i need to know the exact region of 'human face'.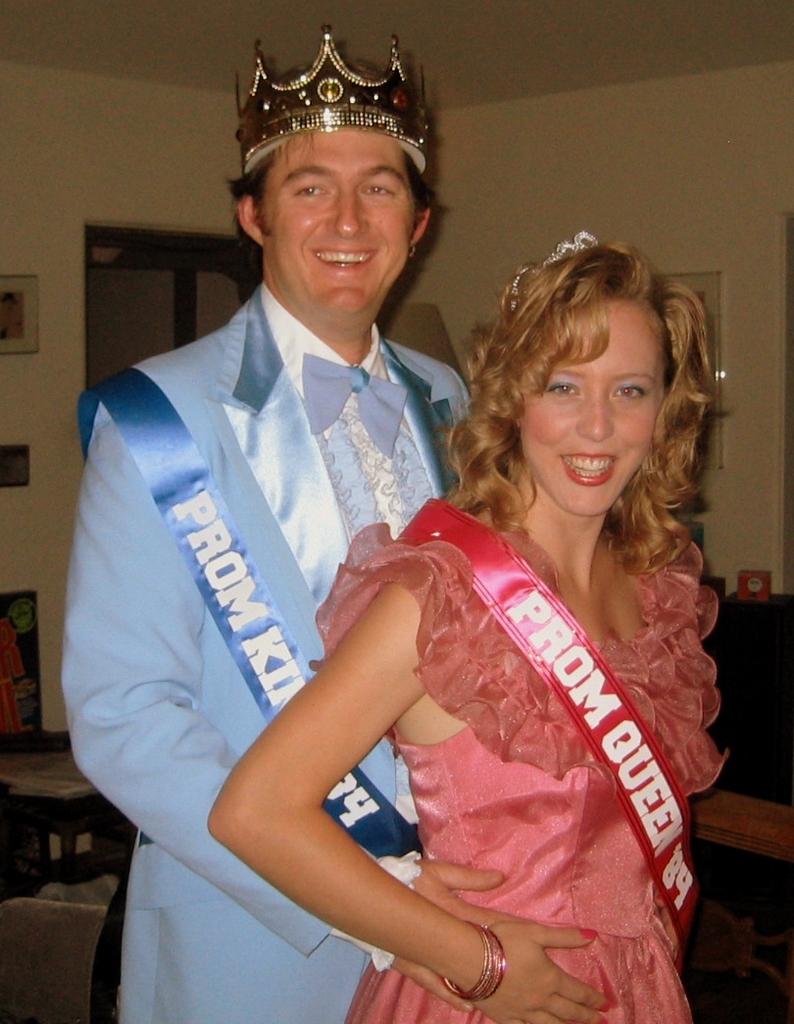
Region: bbox(522, 293, 668, 511).
